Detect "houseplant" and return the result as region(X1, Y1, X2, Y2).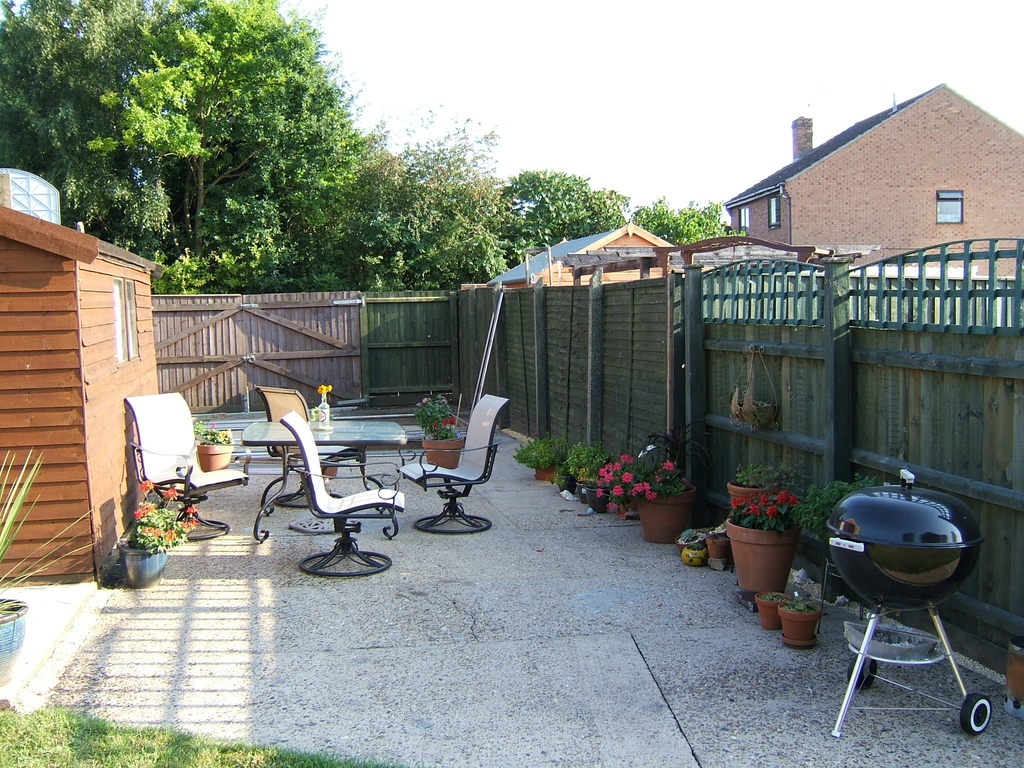
region(192, 415, 234, 445).
